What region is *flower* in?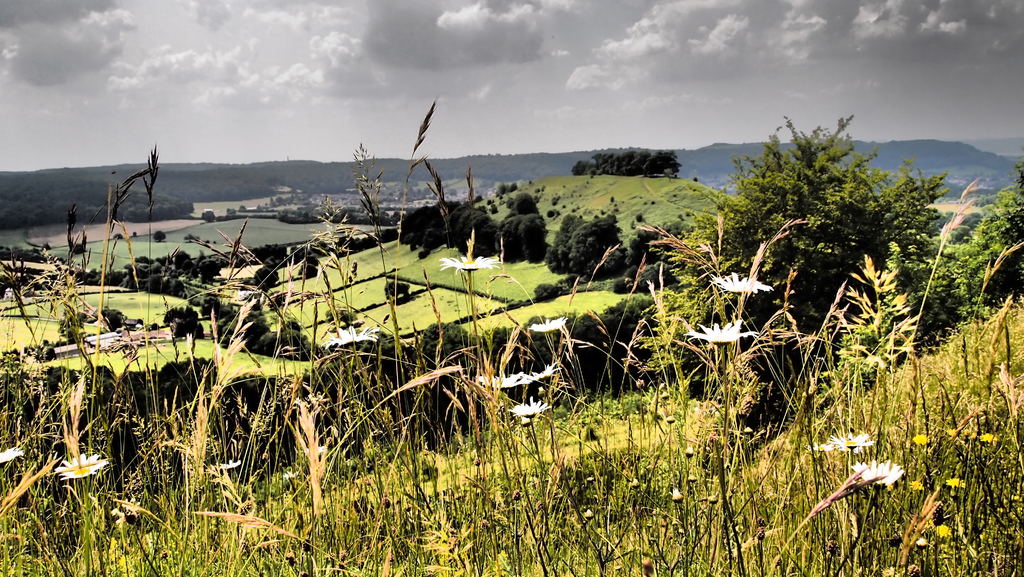
{"x1": 534, "y1": 363, "x2": 557, "y2": 387}.
